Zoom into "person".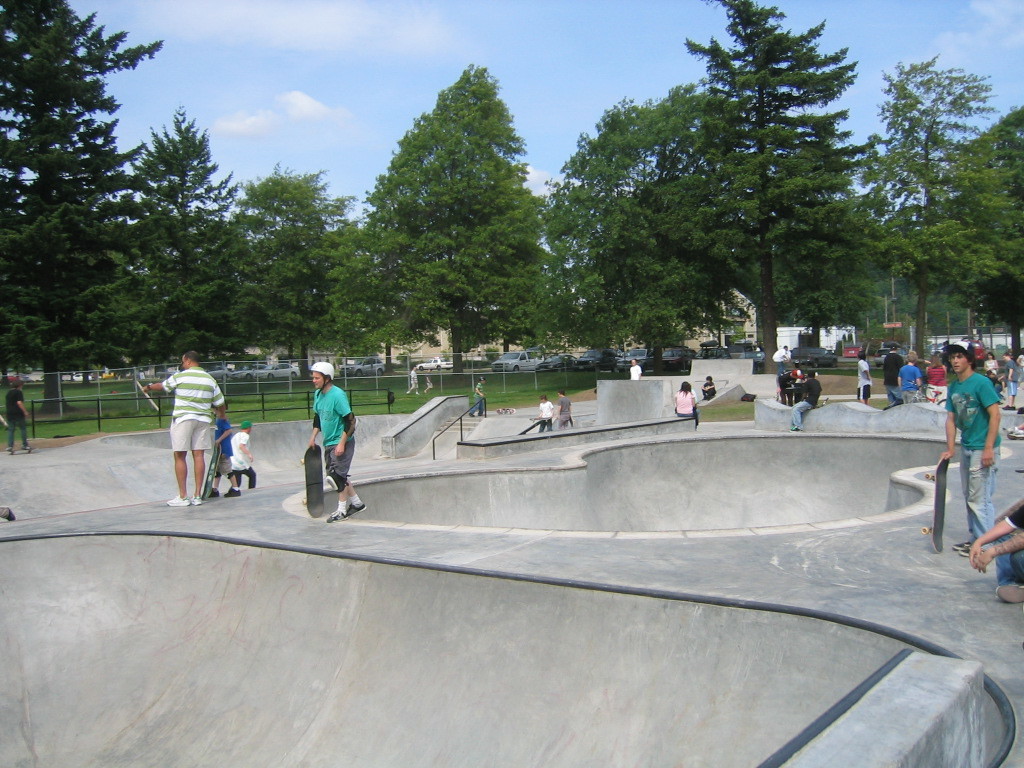
Zoom target: 699 369 716 397.
